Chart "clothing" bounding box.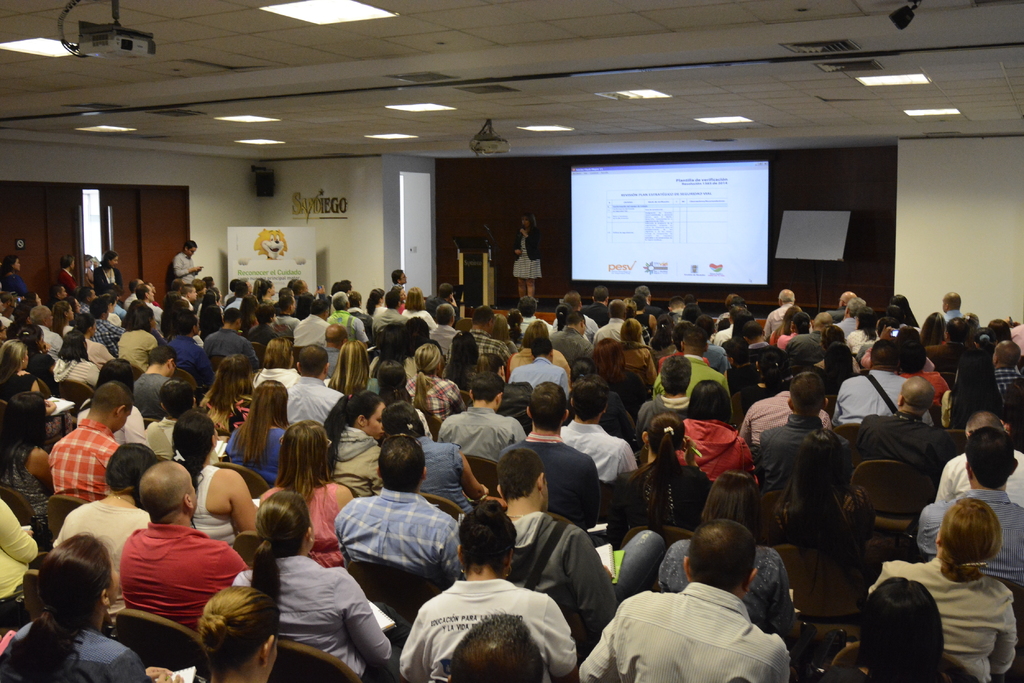
Charted: <region>406, 582, 570, 665</region>.
